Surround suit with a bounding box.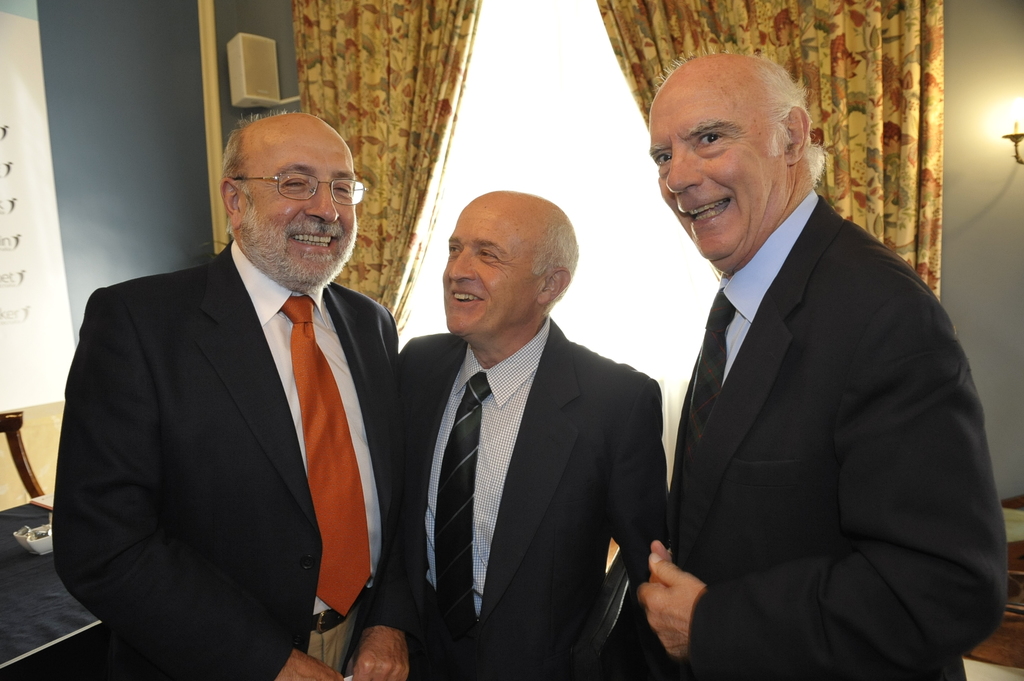
BBox(369, 251, 672, 665).
